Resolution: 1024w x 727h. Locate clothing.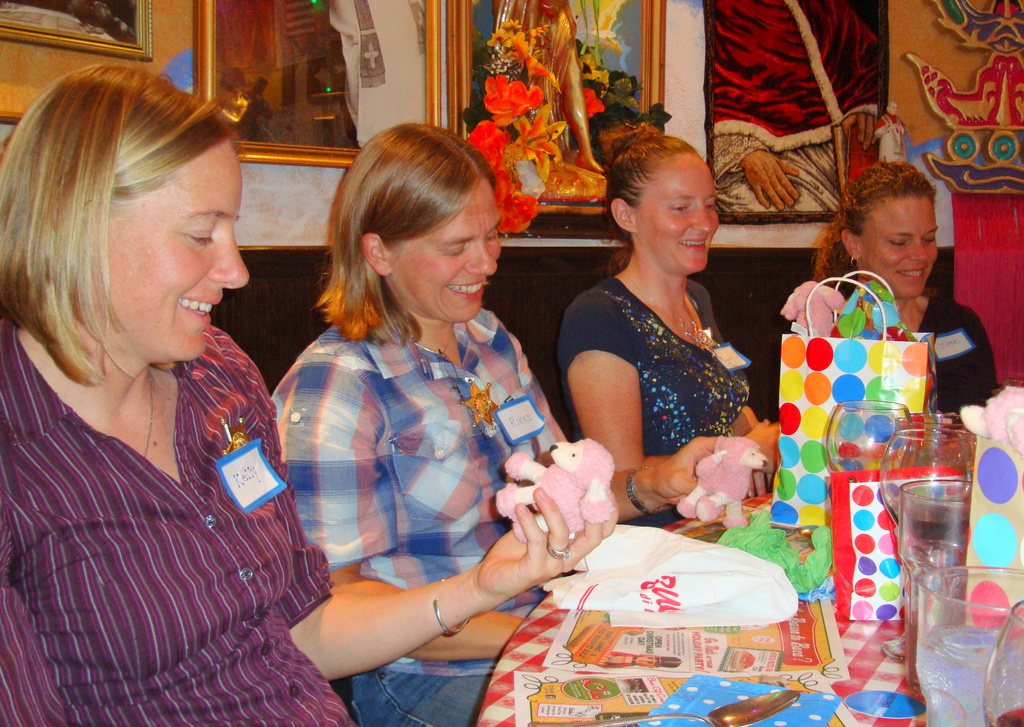
detection(852, 298, 994, 418).
